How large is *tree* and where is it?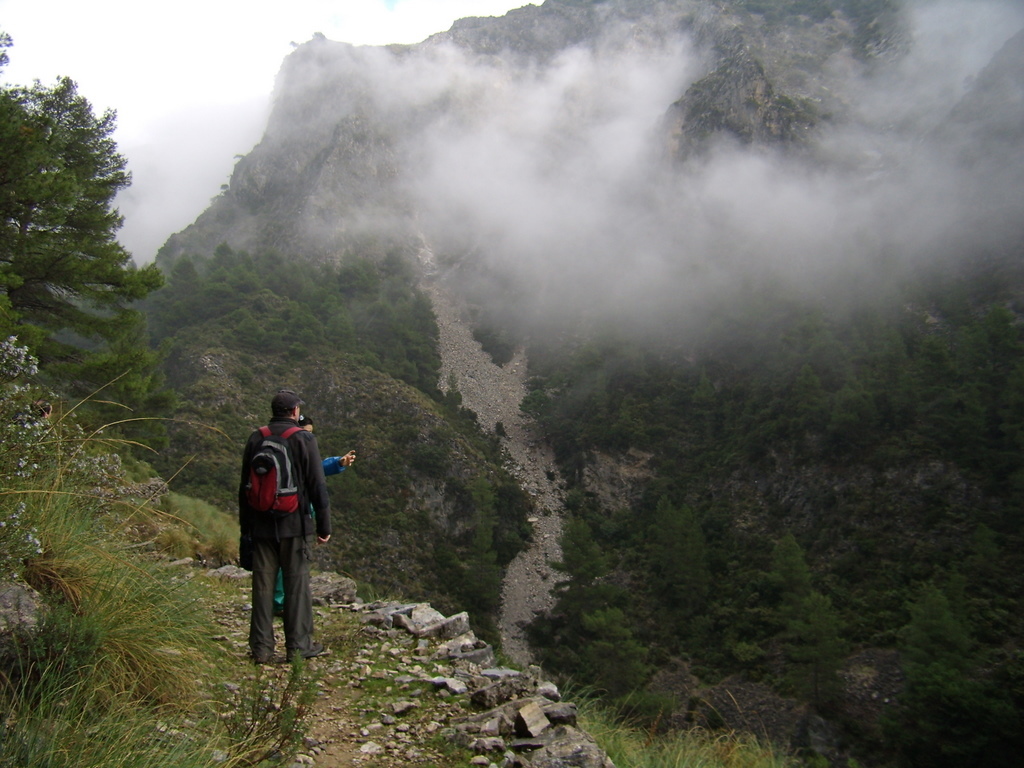
Bounding box: crop(213, 241, 239, 292).
